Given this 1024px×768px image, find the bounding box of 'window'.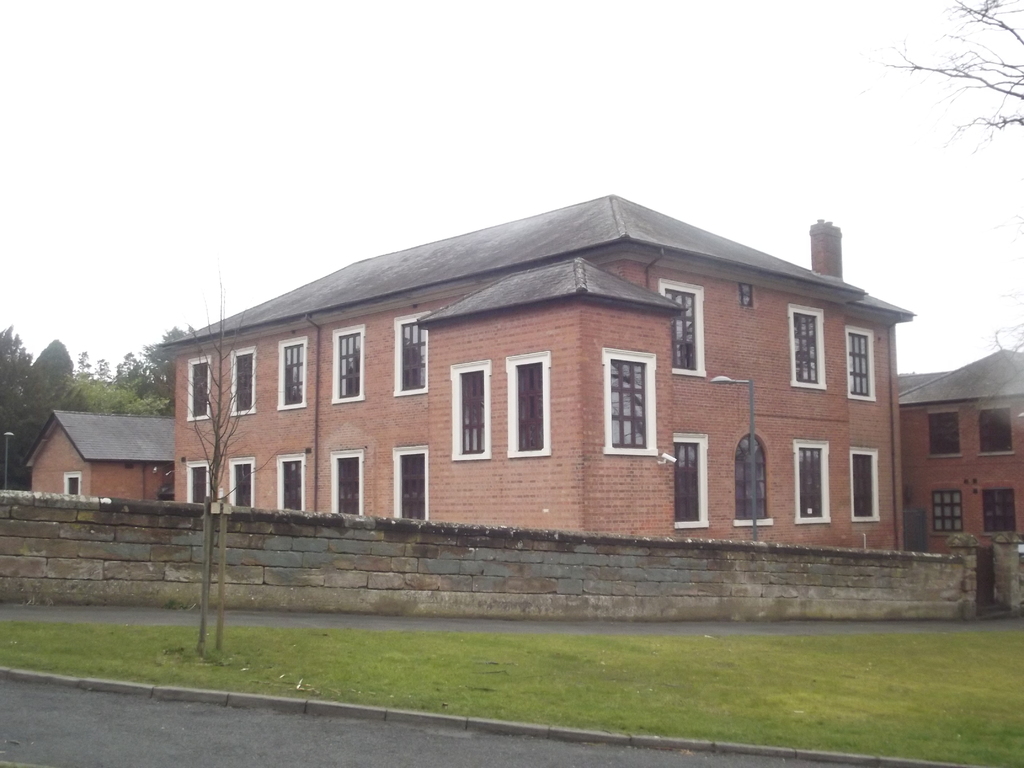
Rect(278, 339, 306, 410).
